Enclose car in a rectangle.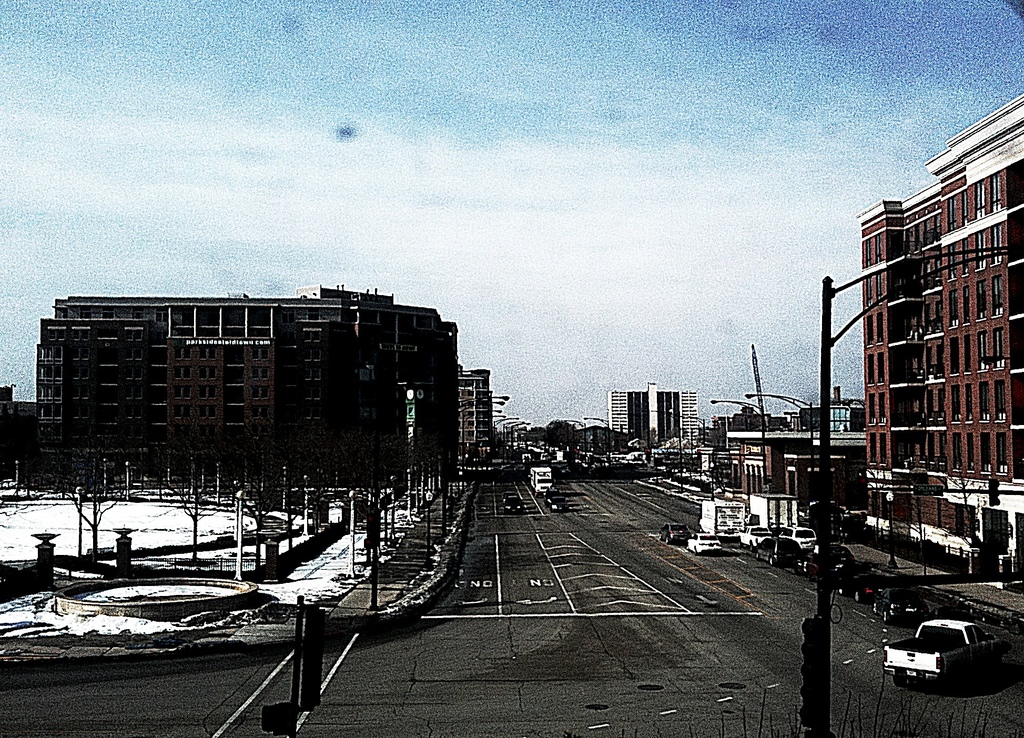
box=[804, 538, 858, 582].
